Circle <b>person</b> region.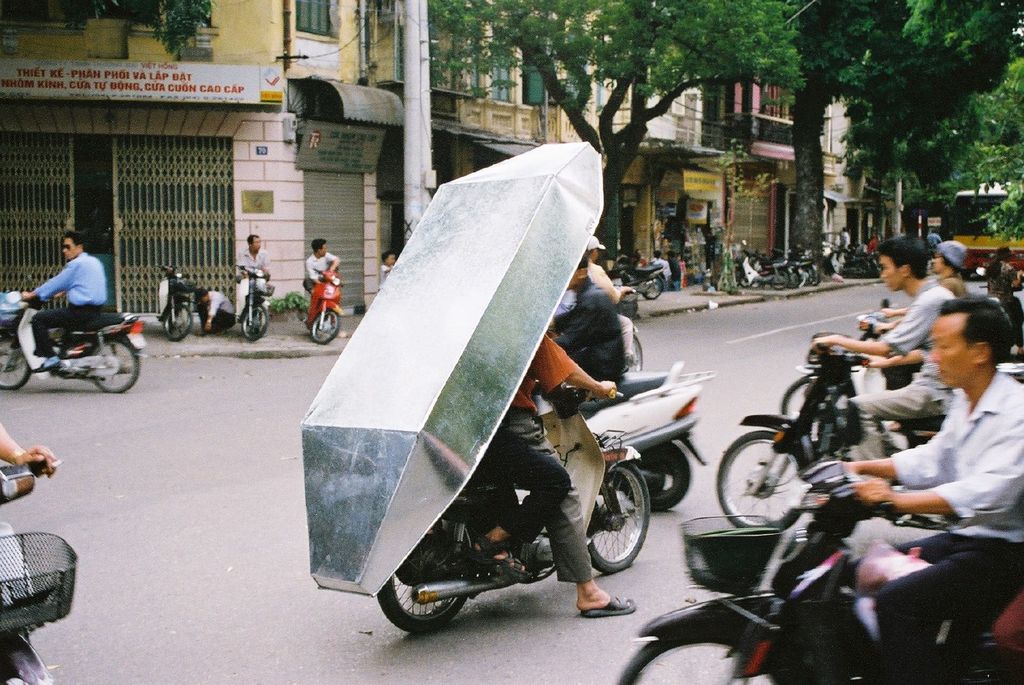
Region: locate(804, 292, 1023, 684).
